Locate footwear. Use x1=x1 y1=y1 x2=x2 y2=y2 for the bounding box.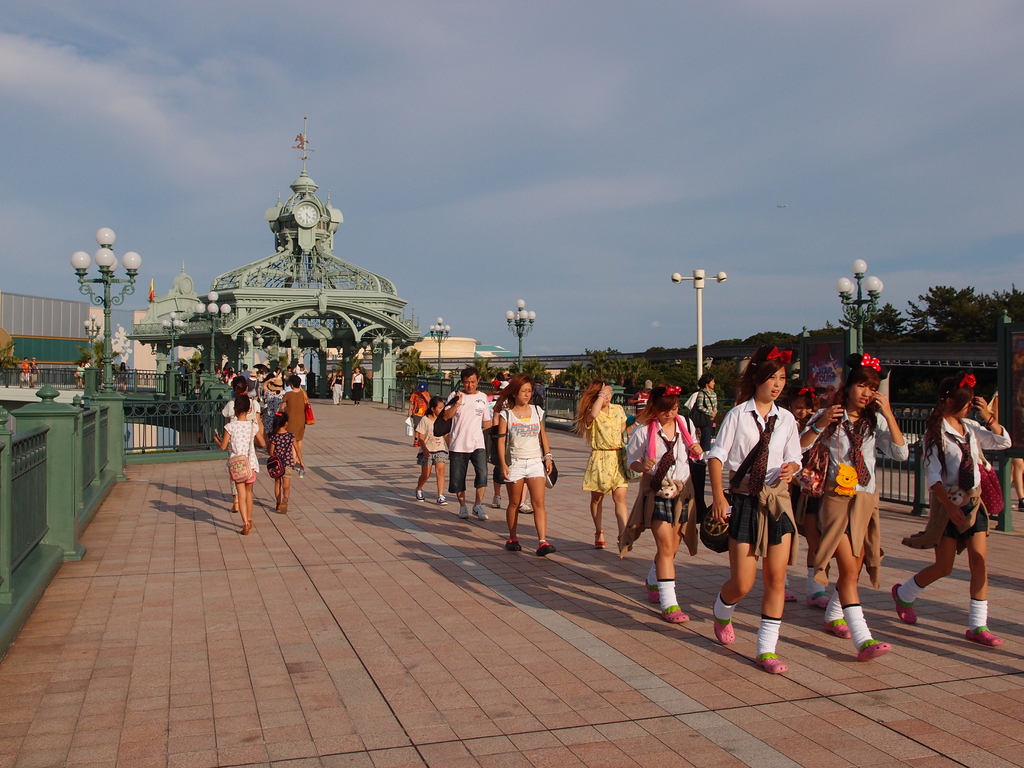
x1=438 y1=495 x2=448 y2=506.
